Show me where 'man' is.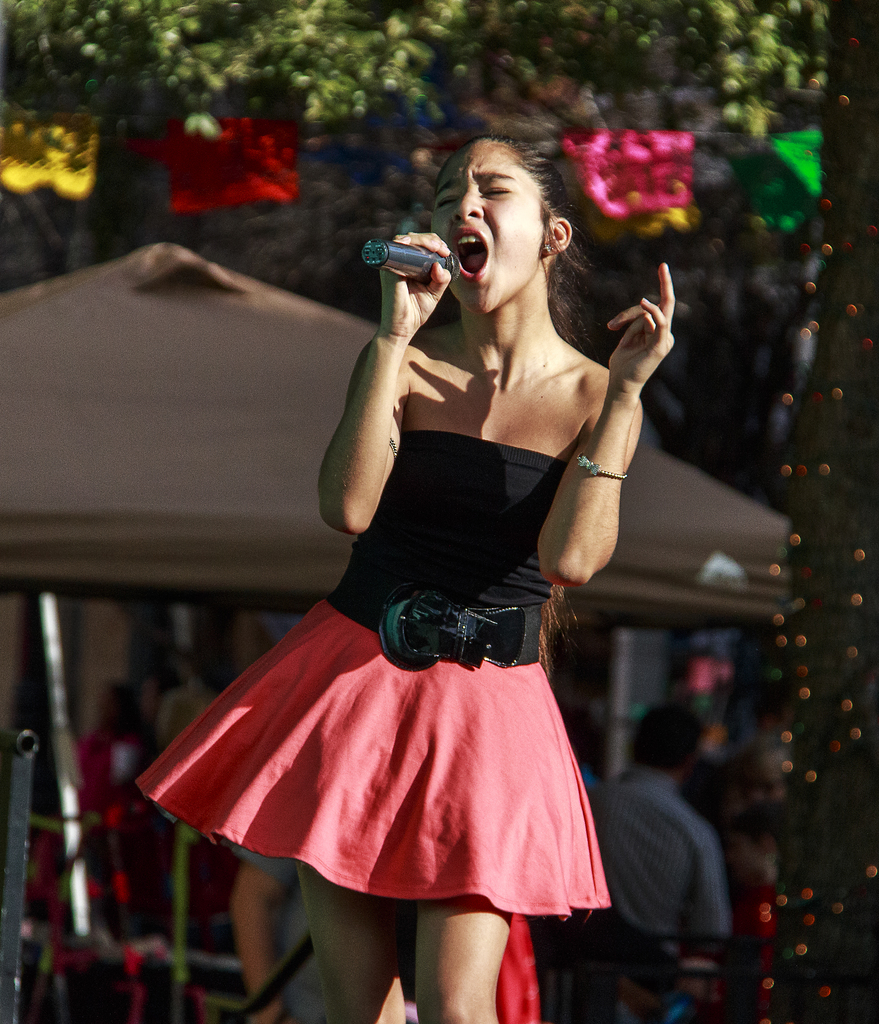
'man' is at (x1=590, y1=702, x2=739, y2=948).
